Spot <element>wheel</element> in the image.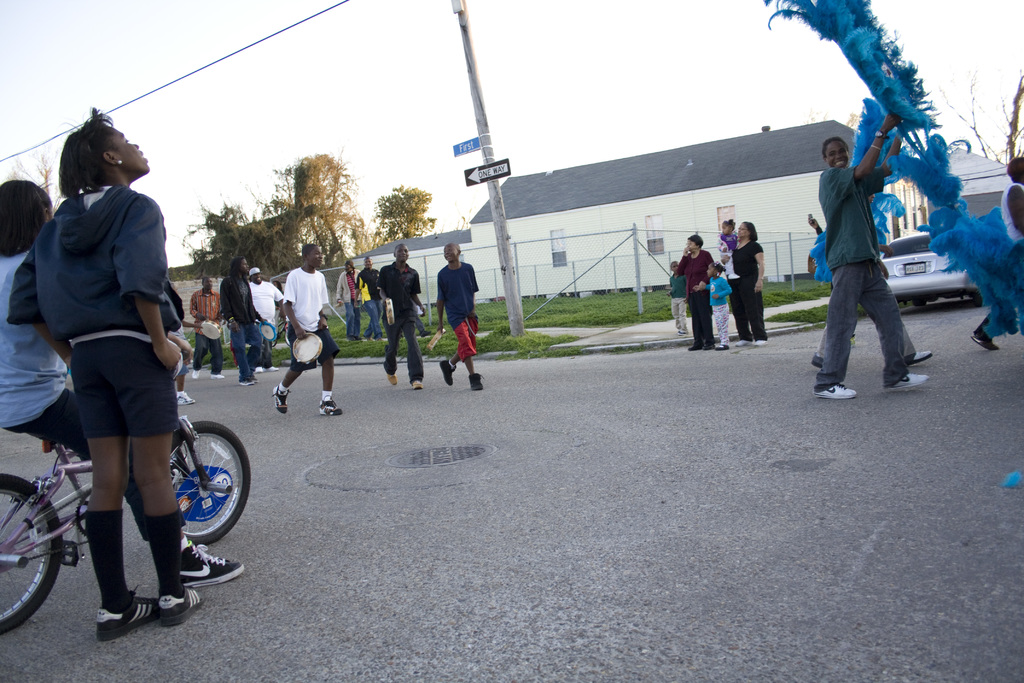
<element>wheel</element> found at crop(159, 423, 240, 553).
